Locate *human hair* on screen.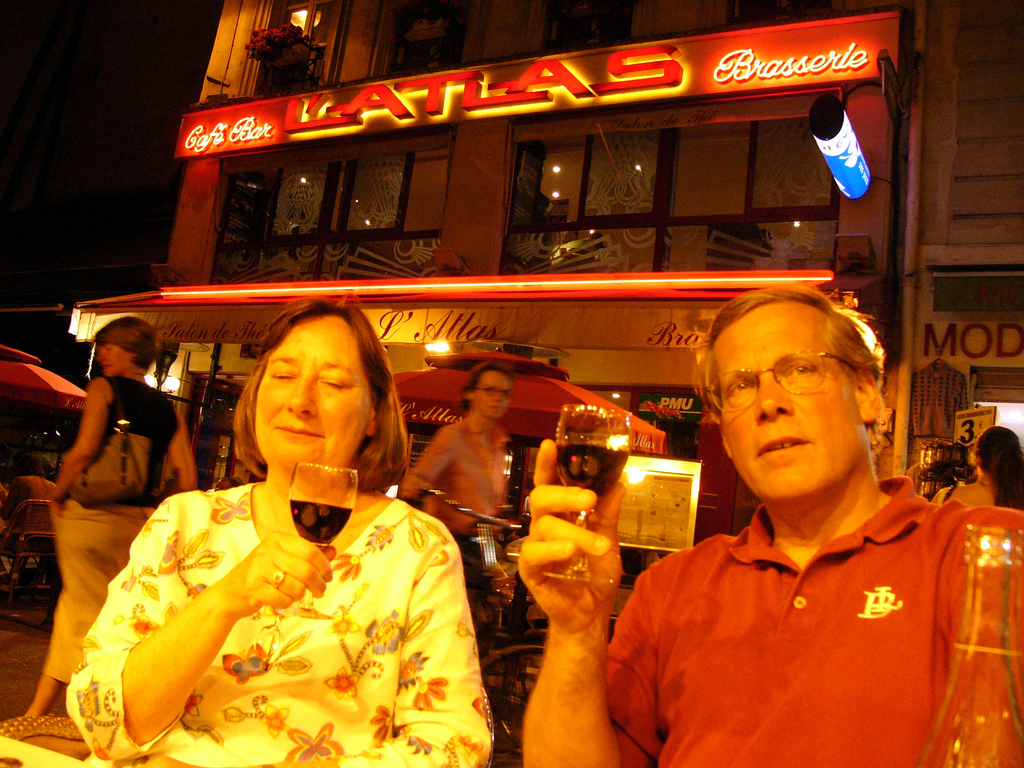
On screen at <region>459, 362, 514, 412</region>.
